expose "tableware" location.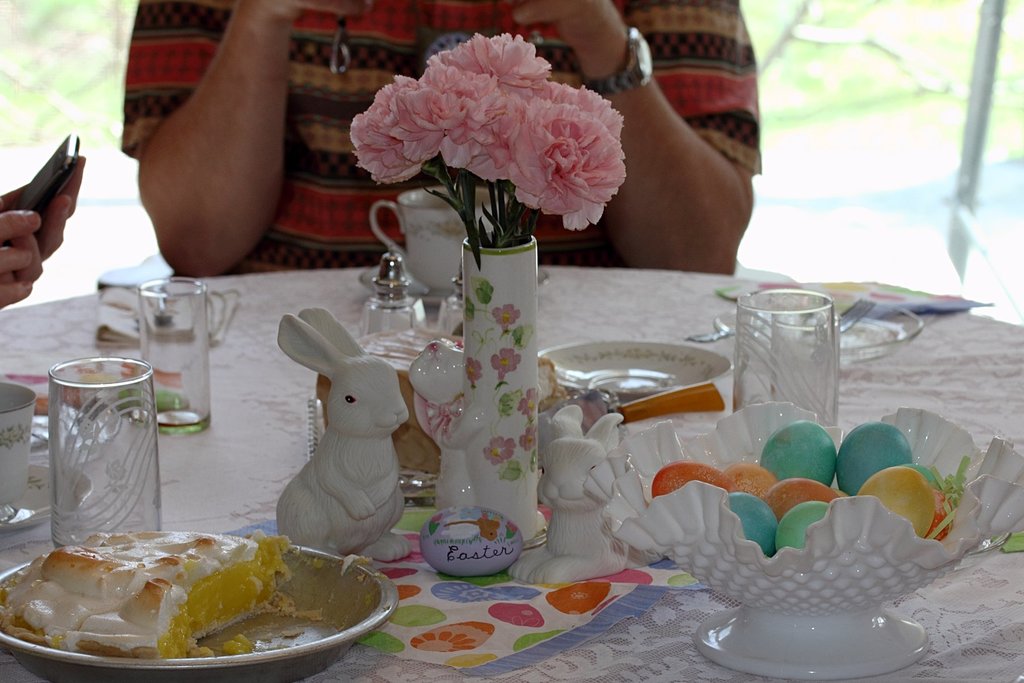
Exposed at [left=137, top=281, right=239, bottom=432].
